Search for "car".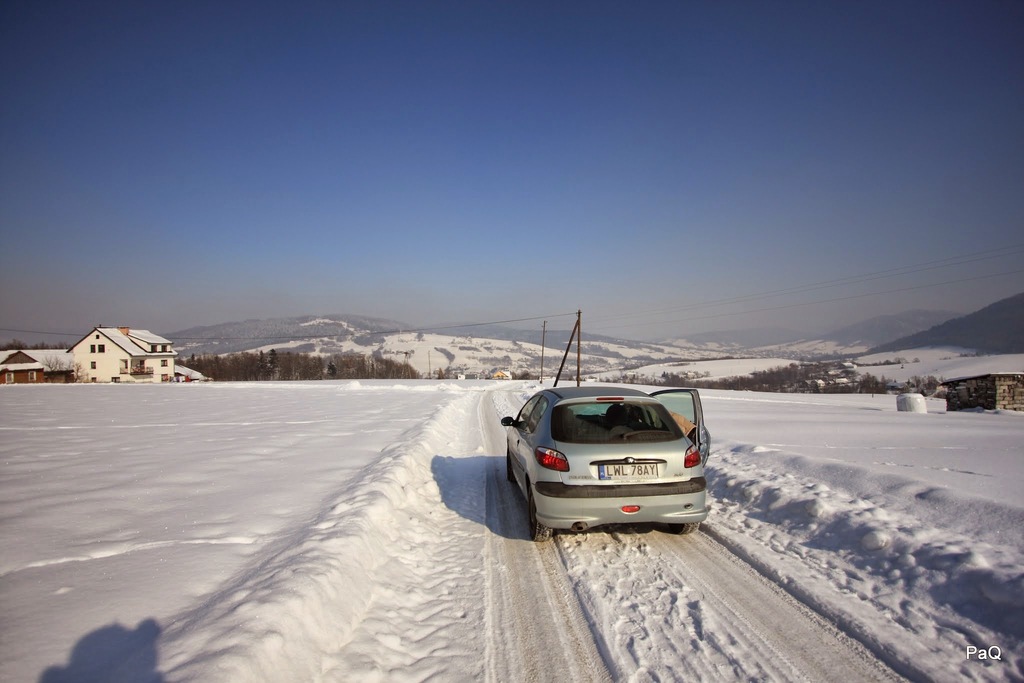
Found at x1=492 y1=380 x2=722 y2=543.
